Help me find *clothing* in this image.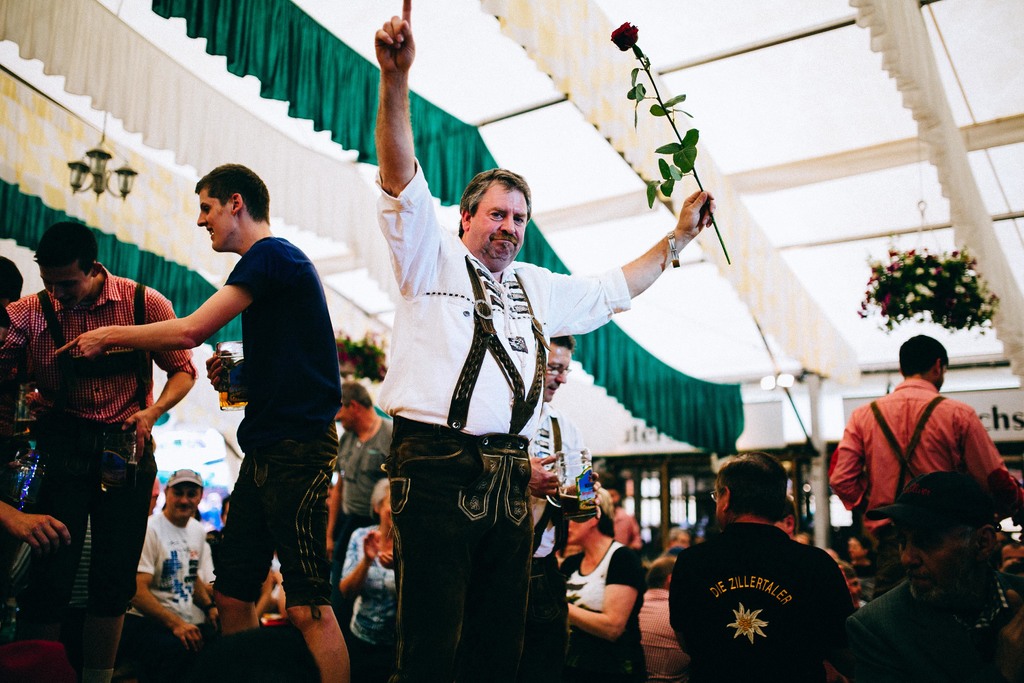
Found it: 364,158,634,682.
